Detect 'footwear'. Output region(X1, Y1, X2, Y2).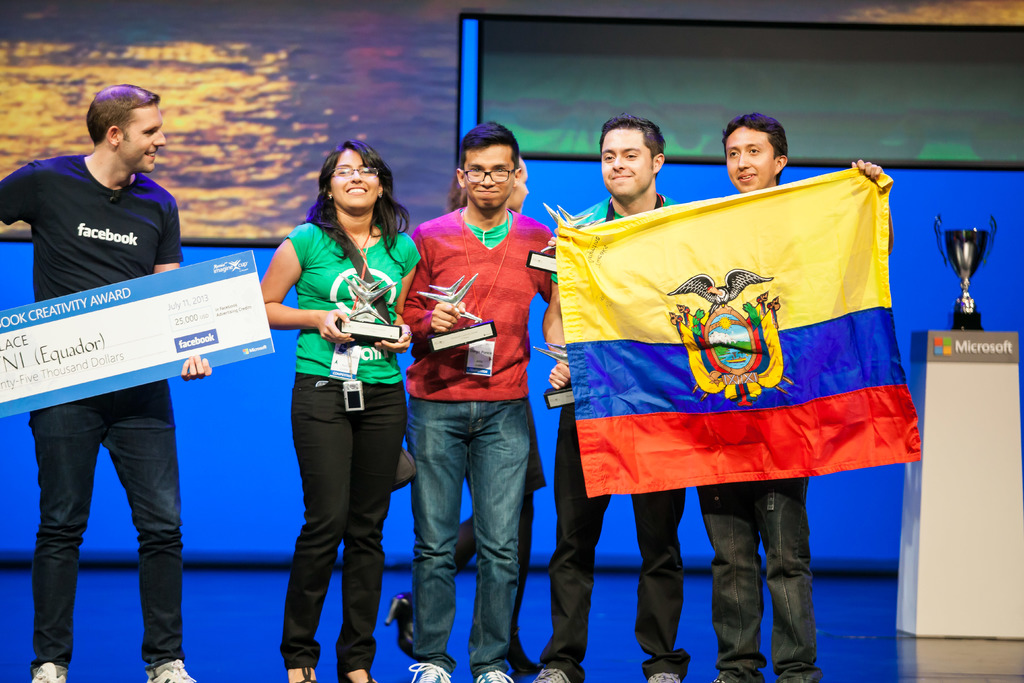
region(653, 671, 676, 682).
